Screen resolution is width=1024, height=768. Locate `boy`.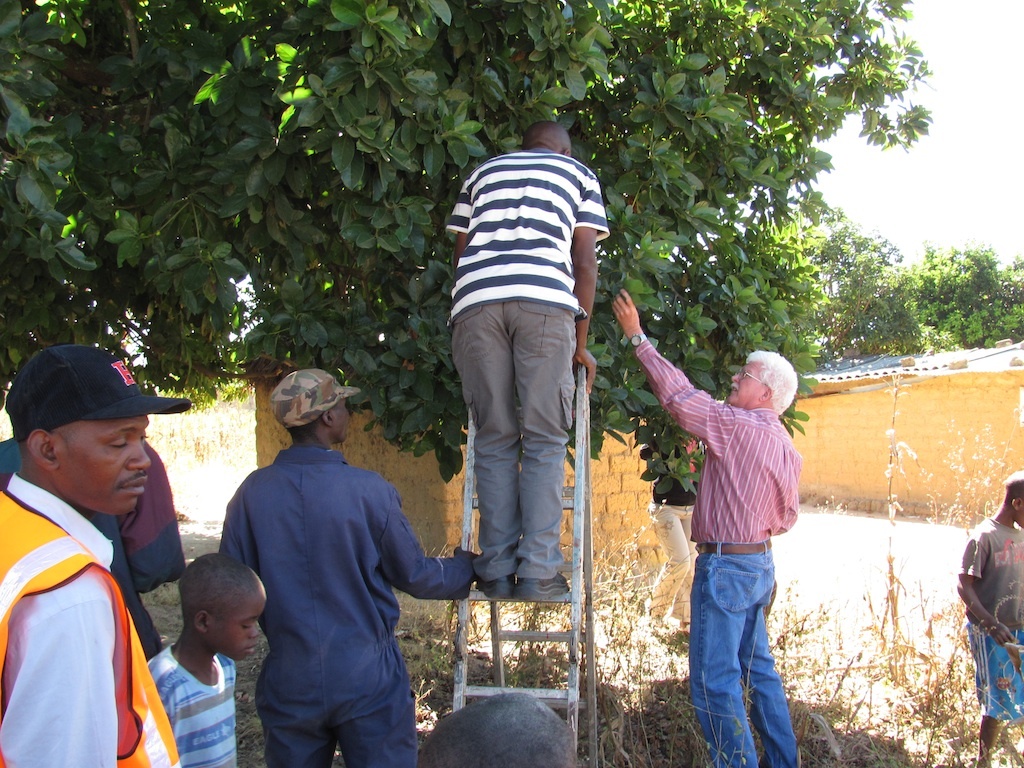
bbox(142, 545, 279, 767).
